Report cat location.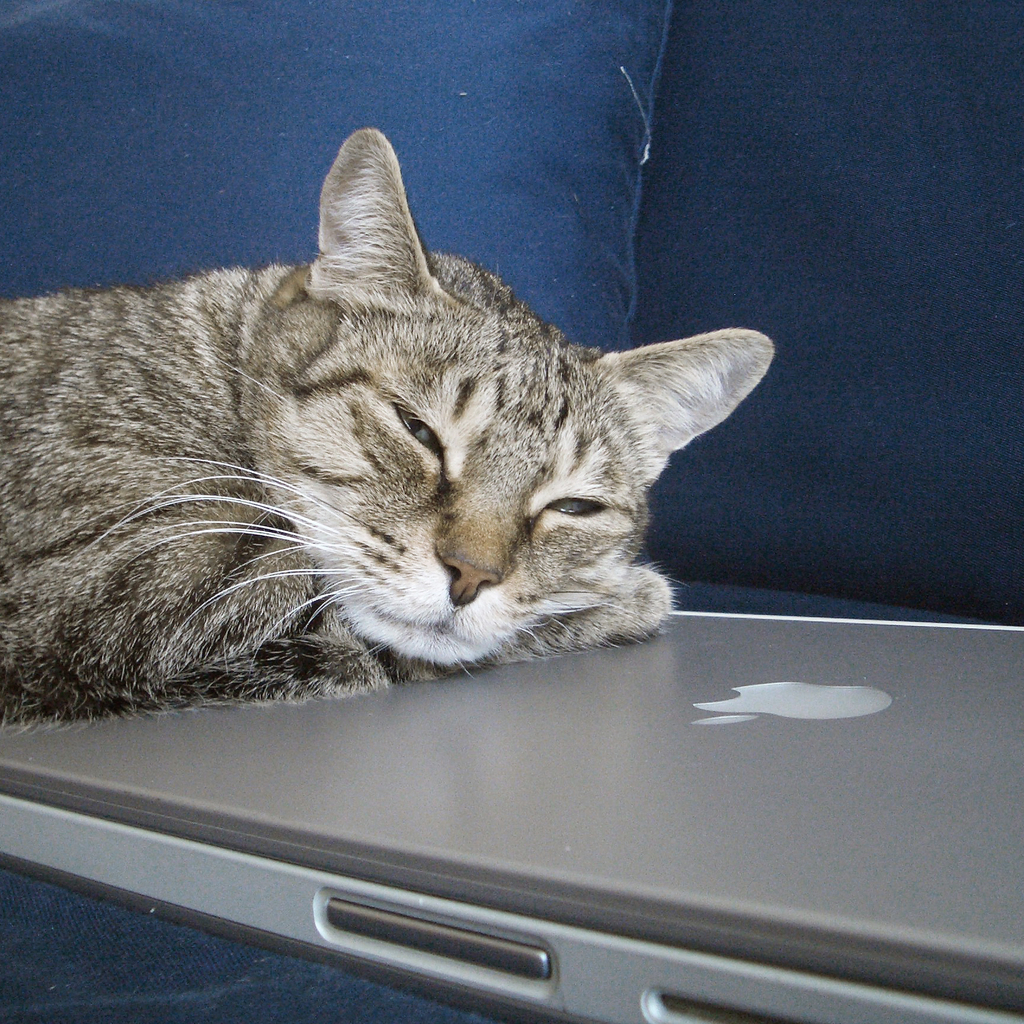
Report: box(0, 127, 772, 733).
